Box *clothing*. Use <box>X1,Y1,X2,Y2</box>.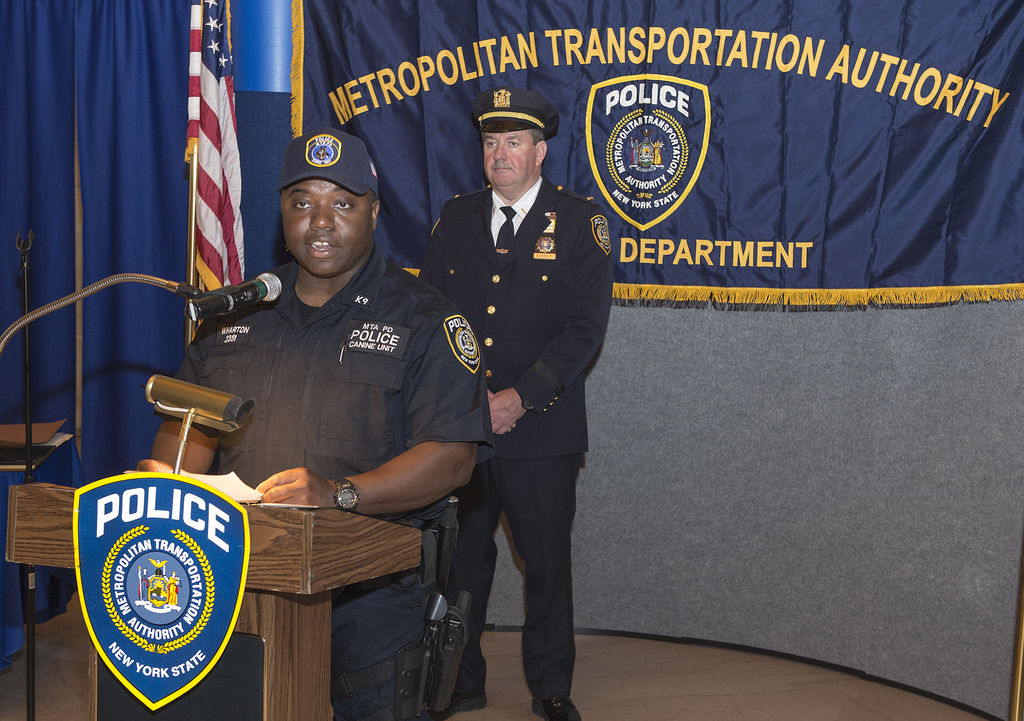
<box>417,174,618,690</box>.
